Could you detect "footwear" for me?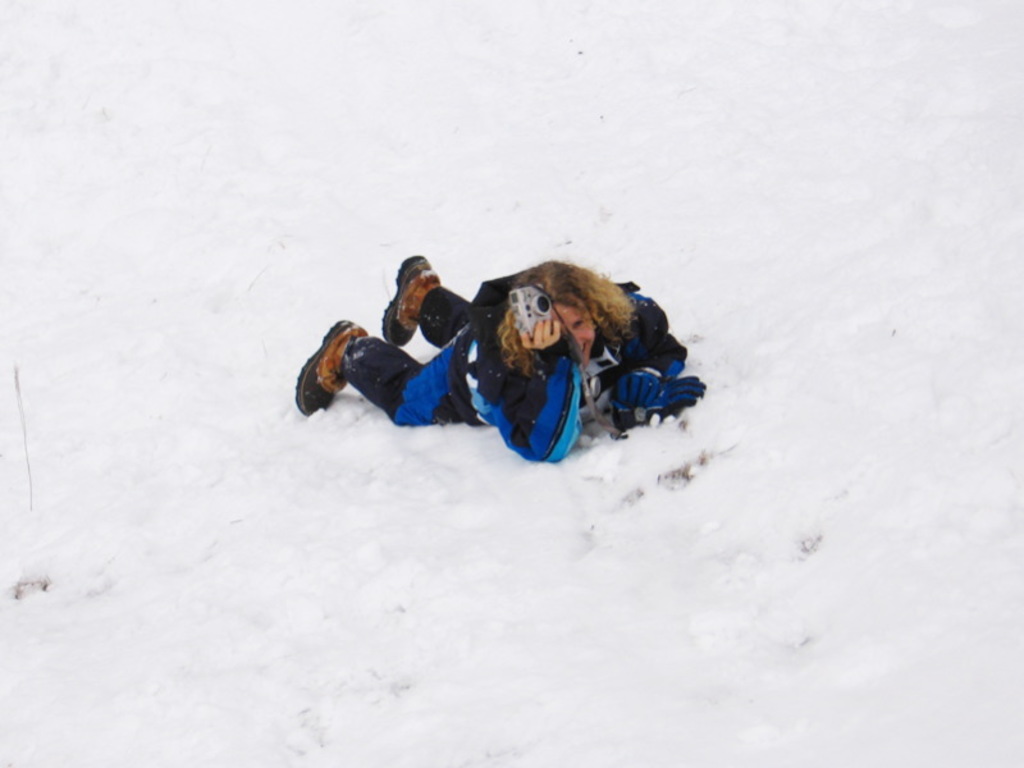
Detection result: (x1=378, y1=257, x2=438, y2=349).
